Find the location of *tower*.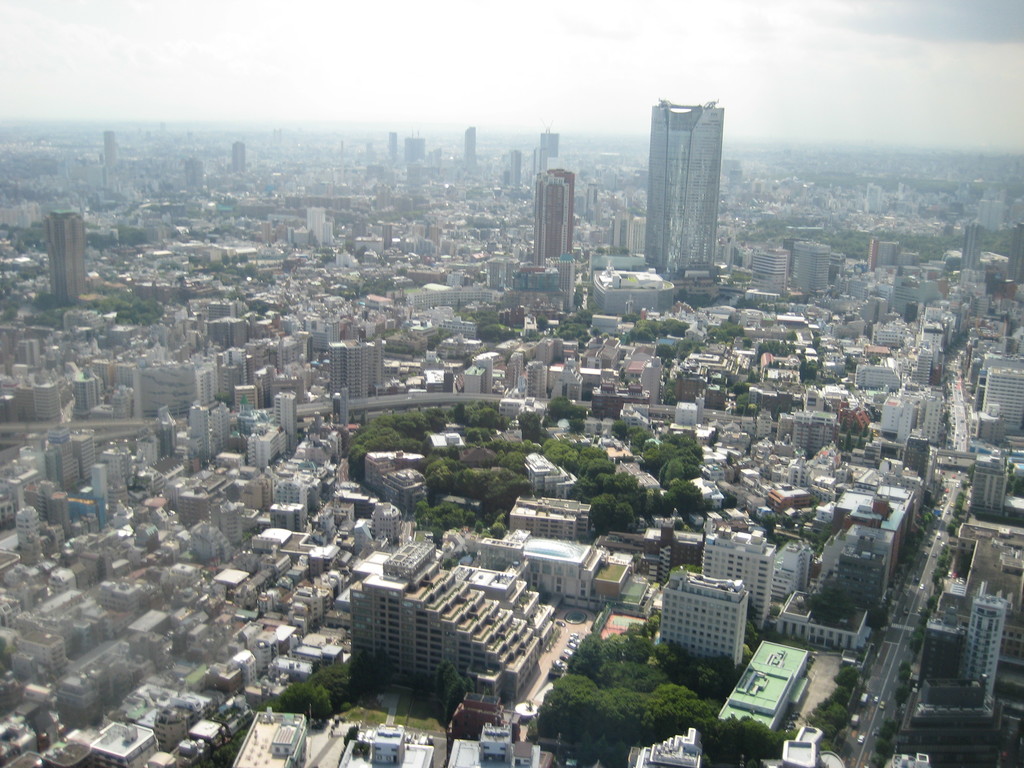
Location: region(746, 249, 794, 286).
